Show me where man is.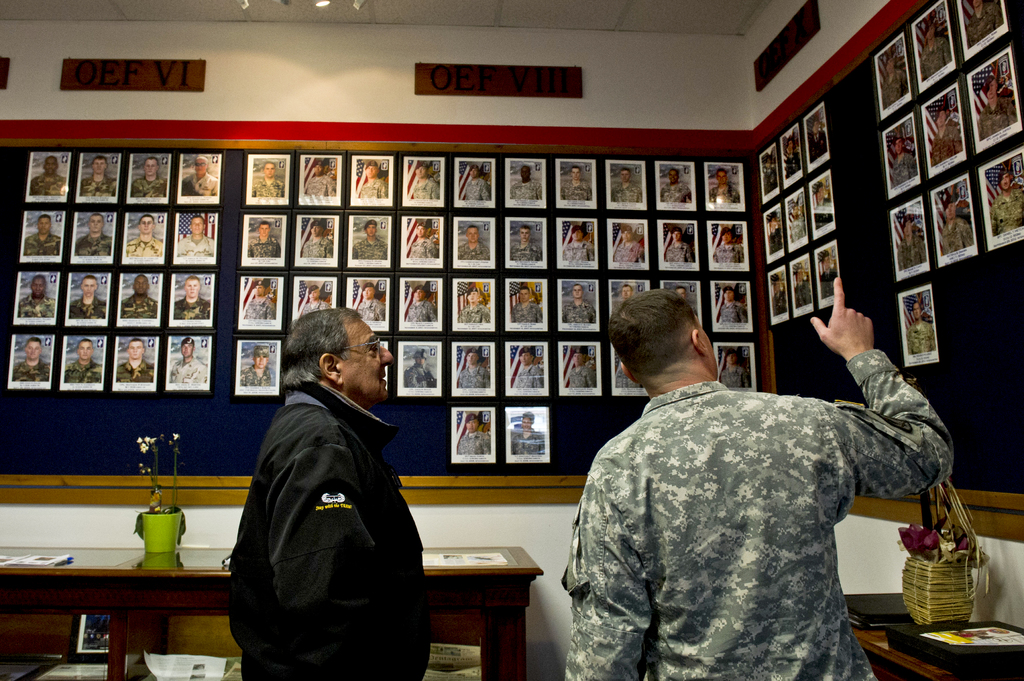
man is at x1=125 y1=214 x2=161 y2=256.
